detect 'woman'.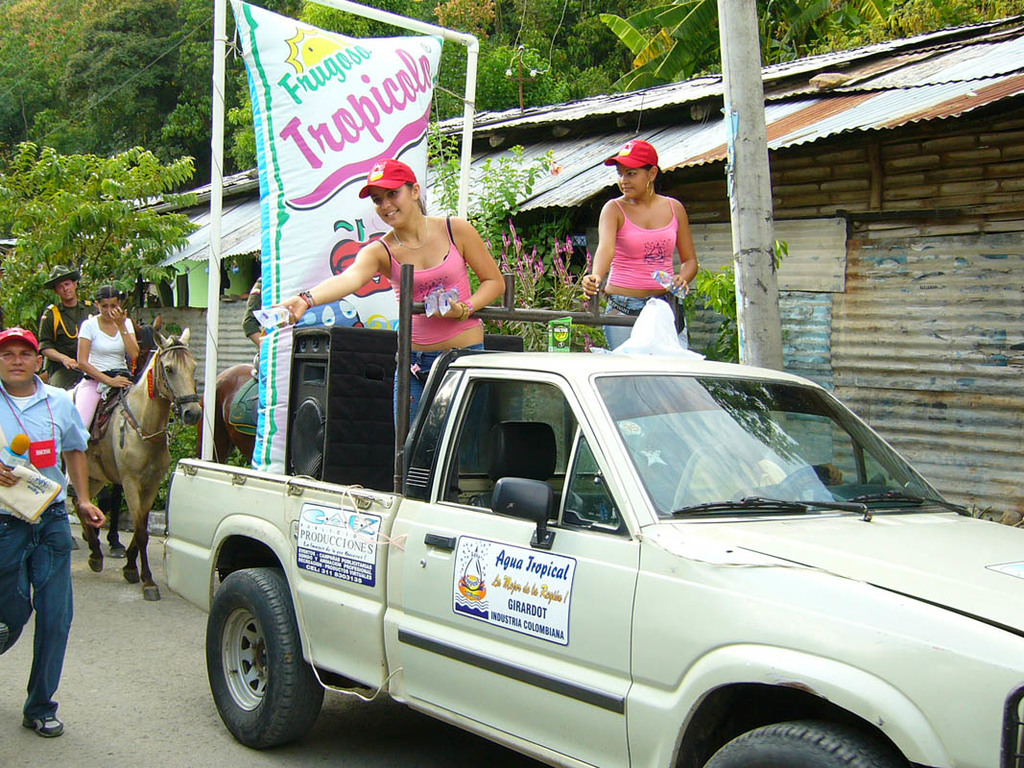
Detected at Rect(573, 156, 708, 328).
